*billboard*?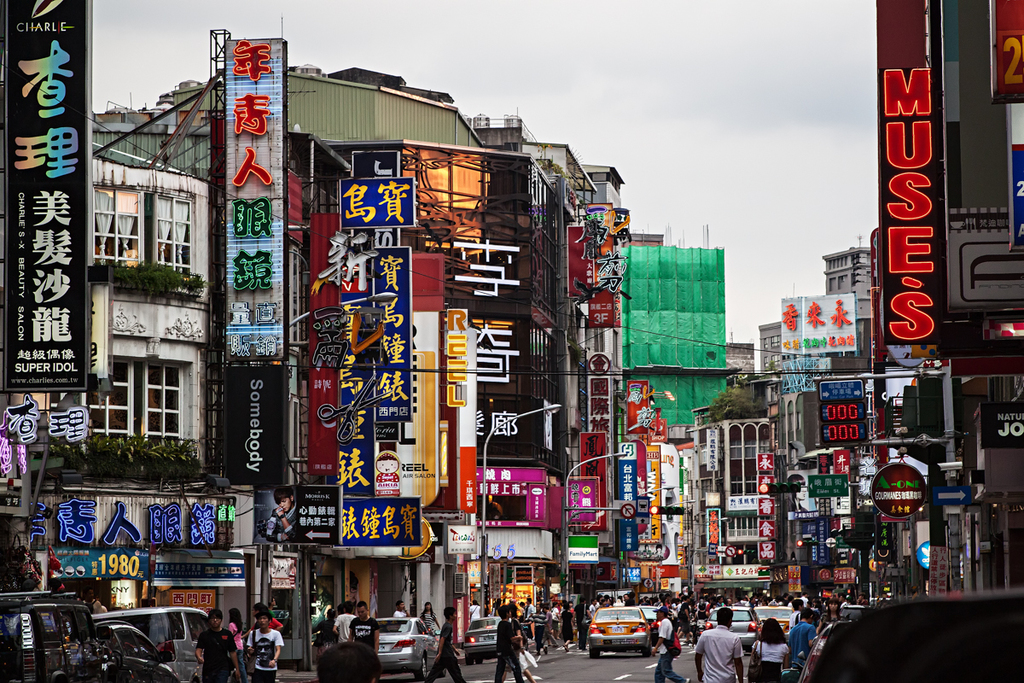
locate(751, 453, 771, 471)
